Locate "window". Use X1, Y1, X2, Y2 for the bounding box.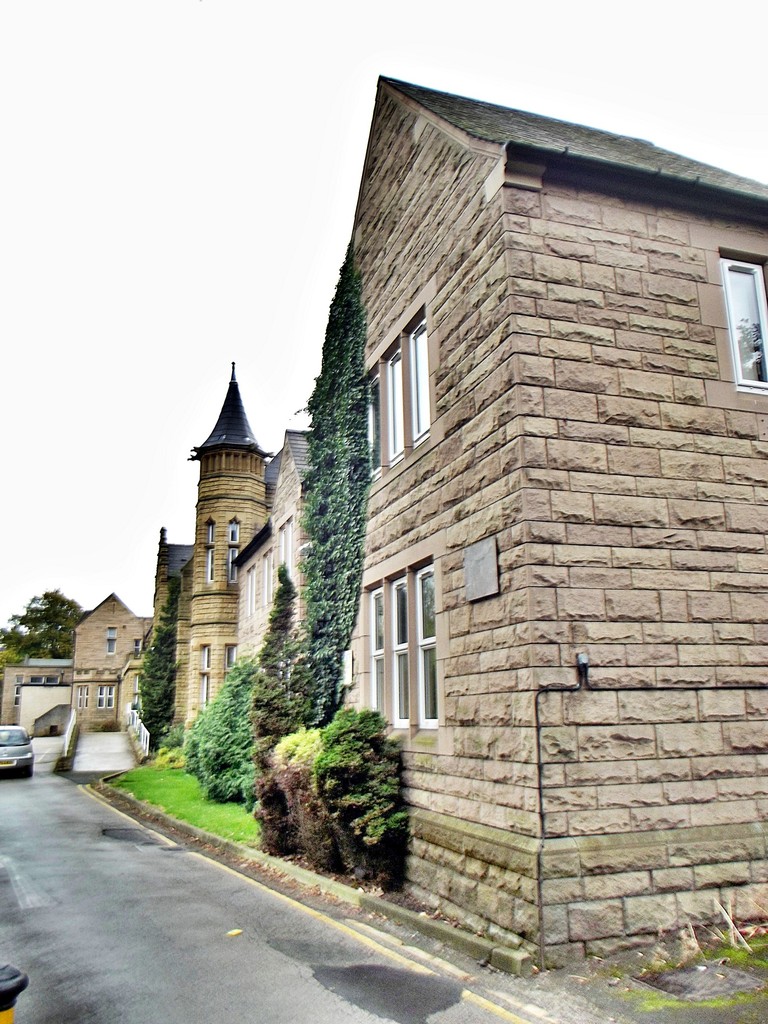
210, 524, 214, 541.
